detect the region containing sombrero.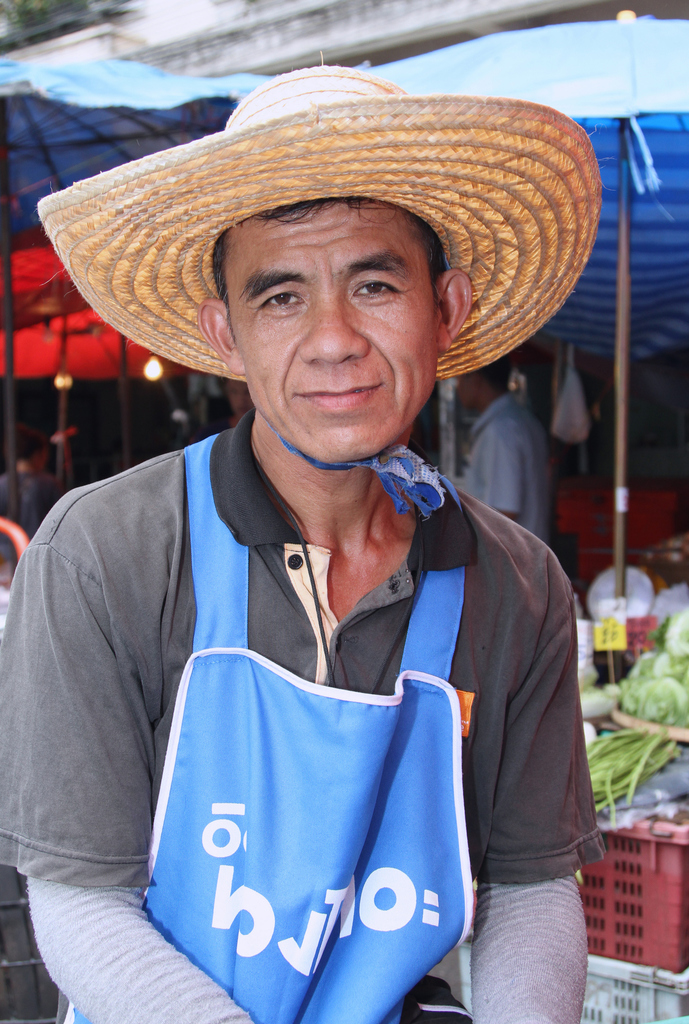
select_region(35, 60, 606, 381).
